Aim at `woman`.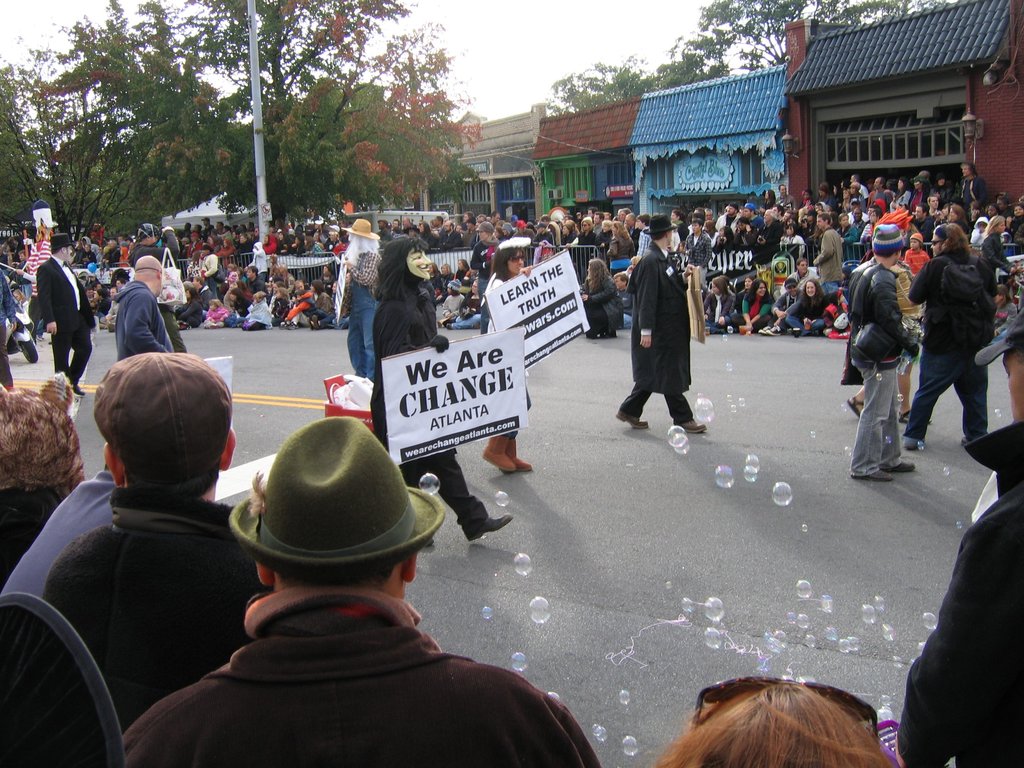
Aimed at 758, 188, 776, 214.
